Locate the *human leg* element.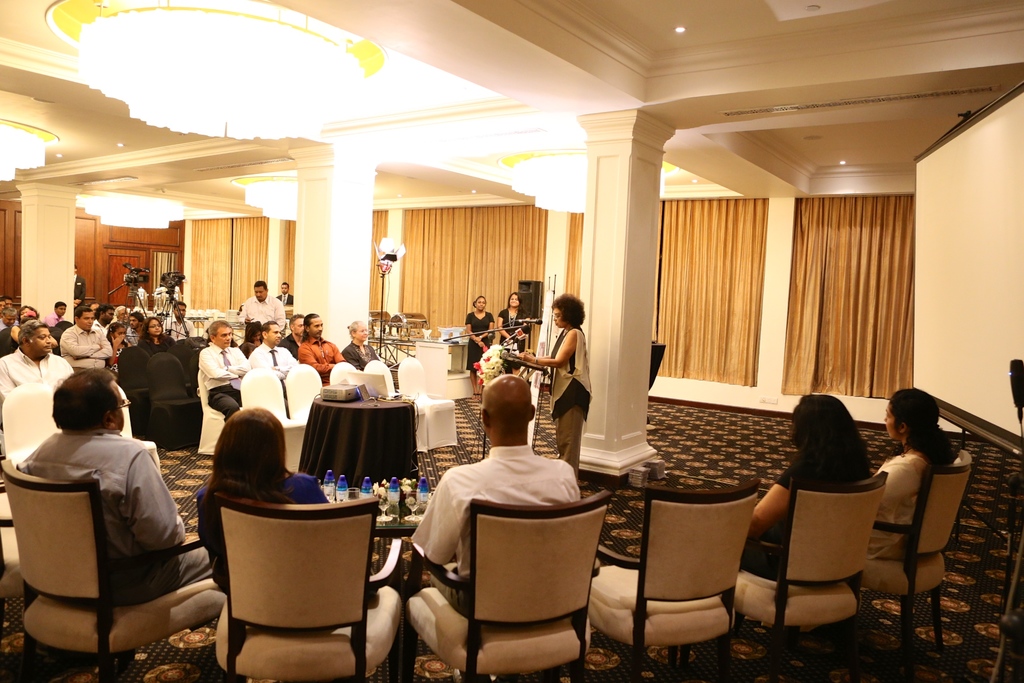
Element bbox: region(208, 388, 237, 420).
